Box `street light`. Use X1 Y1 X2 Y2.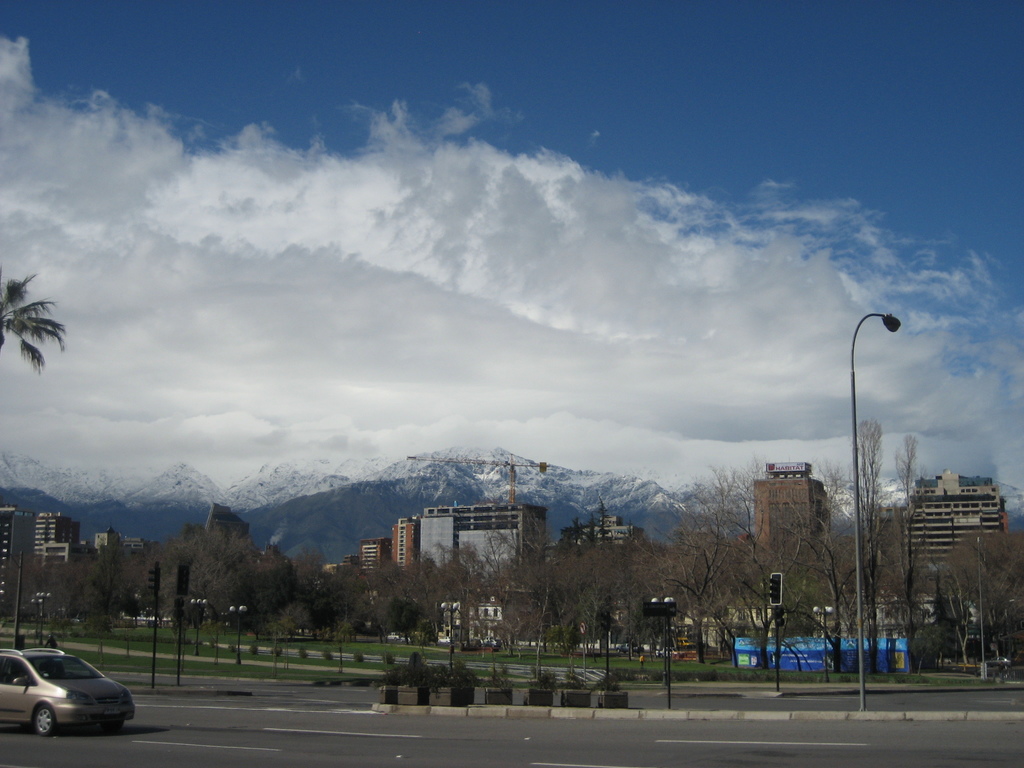
31 599 44 634.
